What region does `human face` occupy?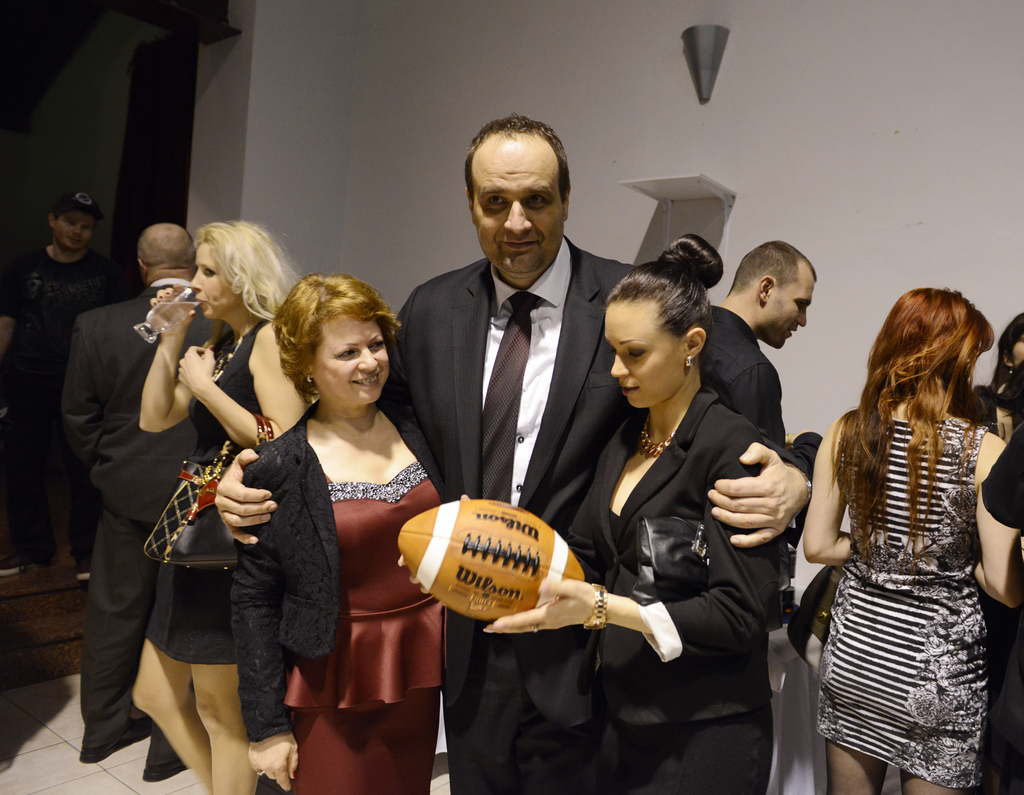
rect(52, 212, 92, 247).
